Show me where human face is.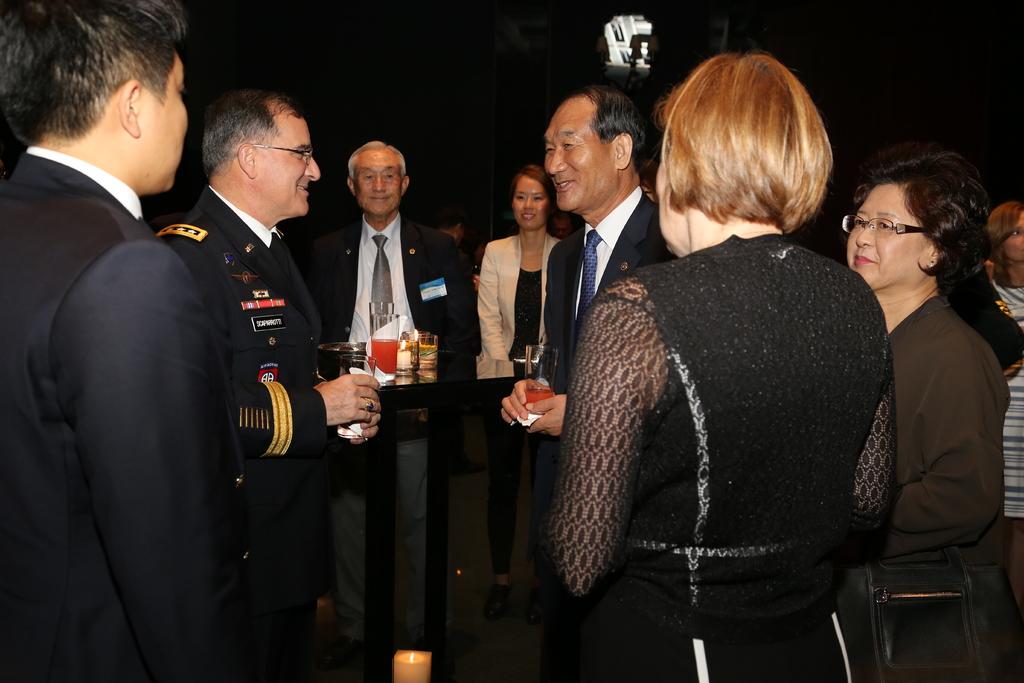
human face is at x1=844 y1=181 x2=932 y2=289.
